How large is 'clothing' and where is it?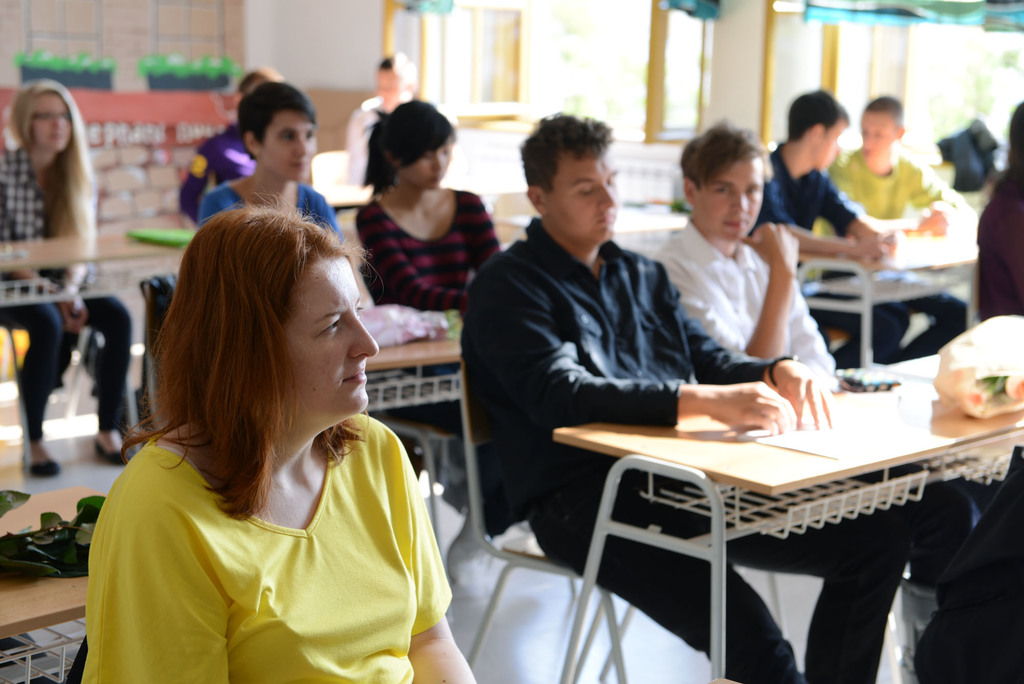
Bounding box: box=[0, 144, 132, 439].
